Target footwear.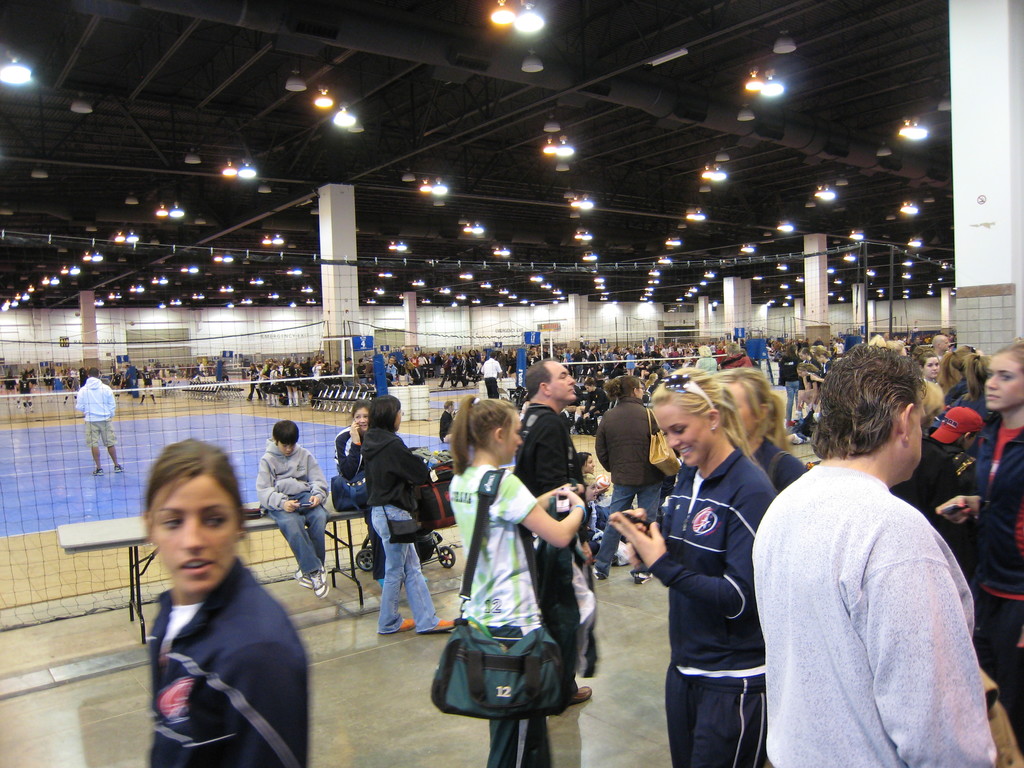
Target region: 112, 465, 124, 473.
